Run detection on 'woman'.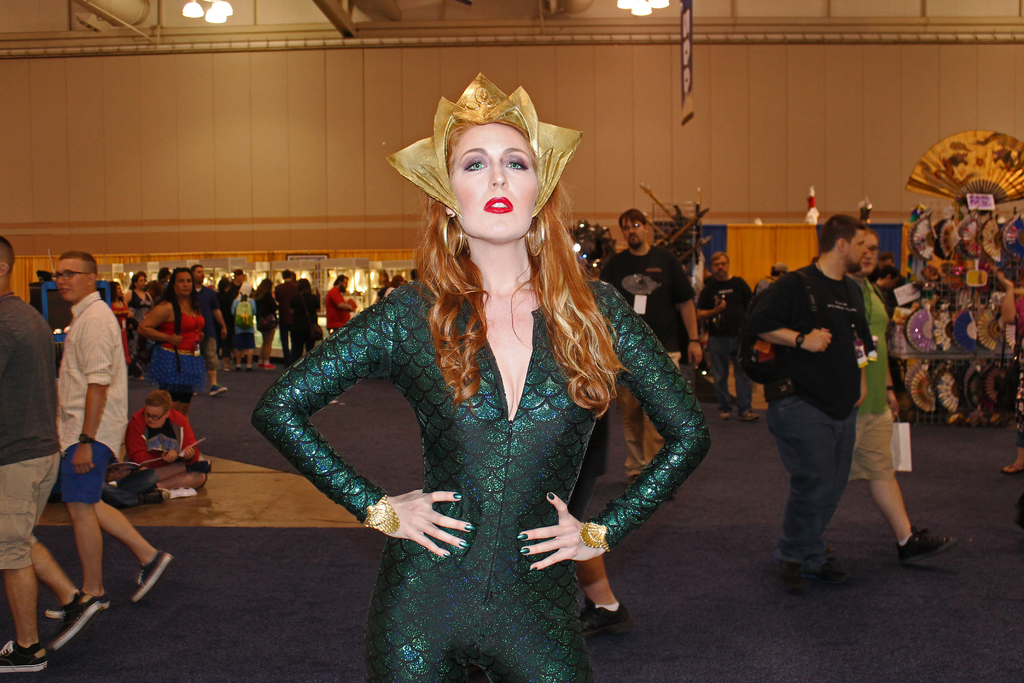
Result: x1=257 y1=277 x2=278 y2=370.
